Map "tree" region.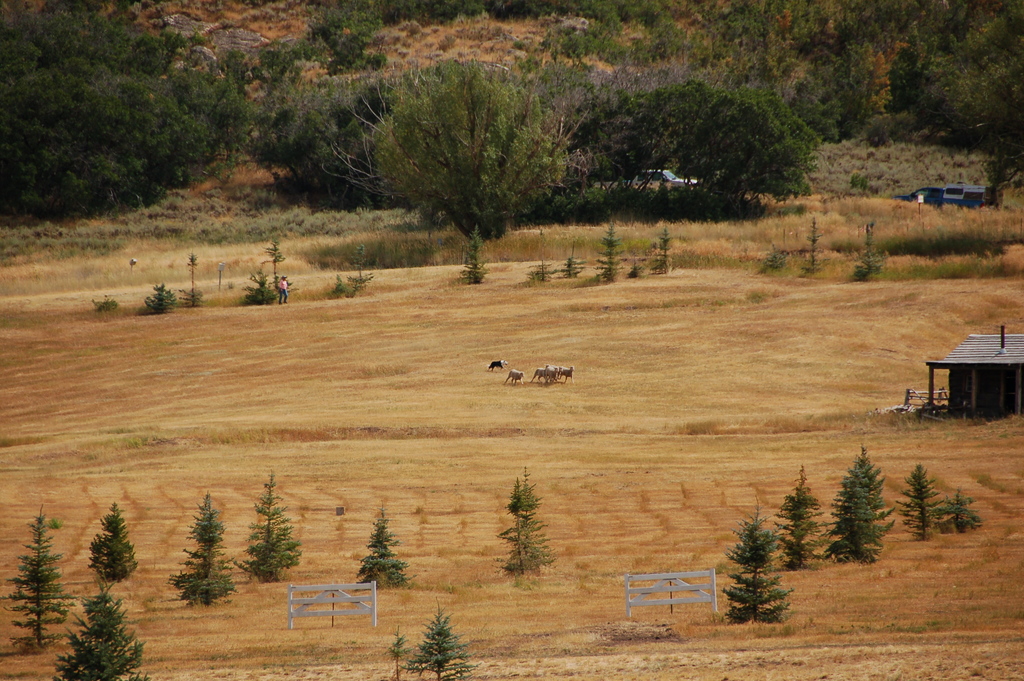
Mapped to 824:439:896:564.
